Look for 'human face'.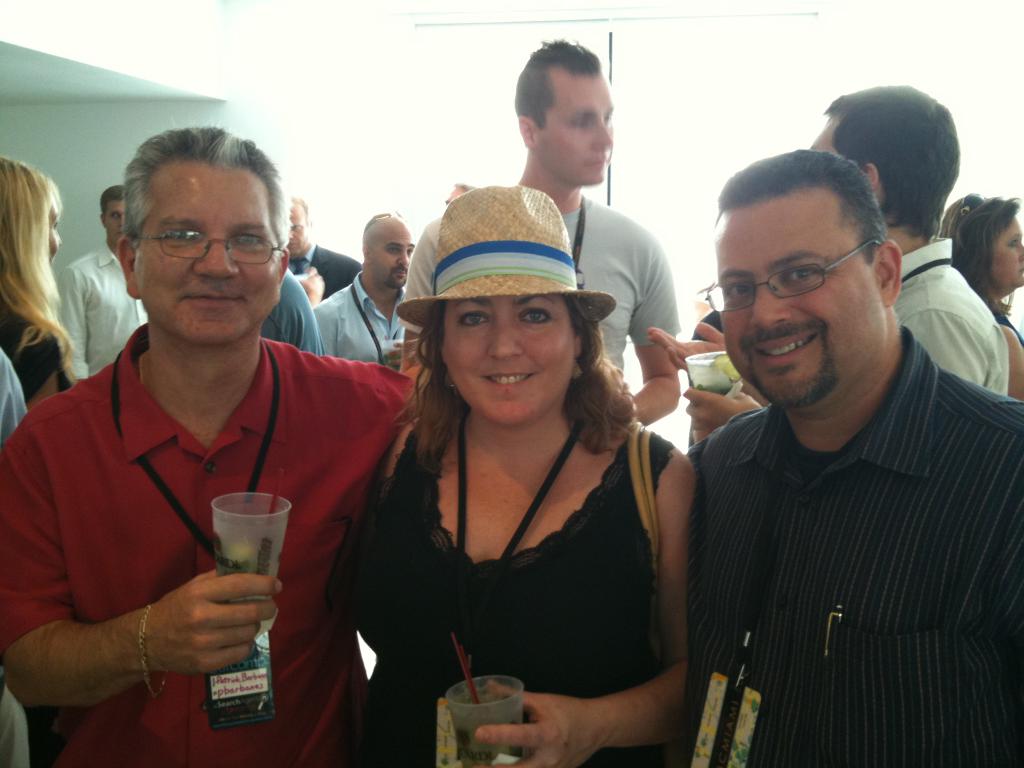
Found: bbox=[134, 164, 286, 340].
